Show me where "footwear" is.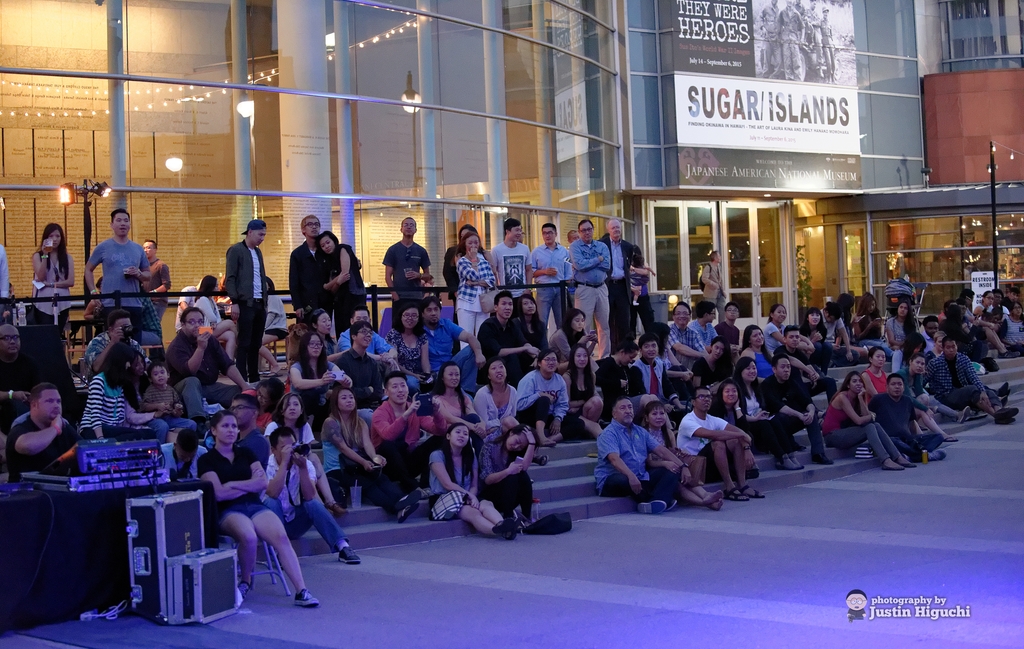
"footwear" is at box=[904, 461, 914, 466].
